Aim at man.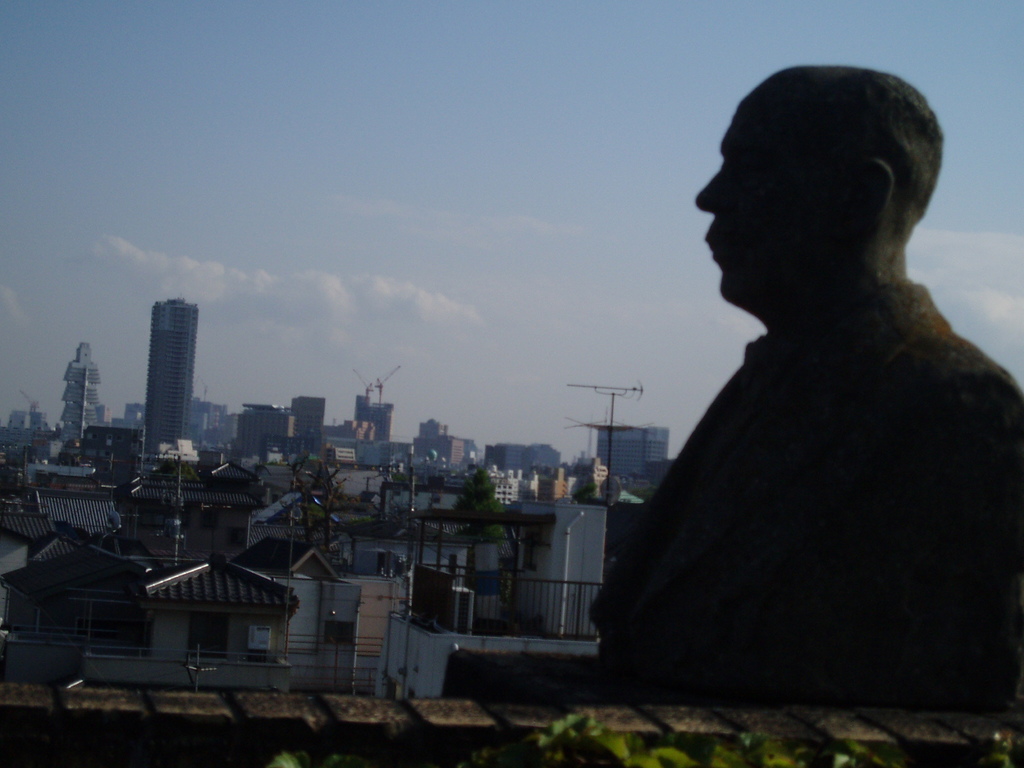
Aimed at locate(556, 57, 1014, 716).
